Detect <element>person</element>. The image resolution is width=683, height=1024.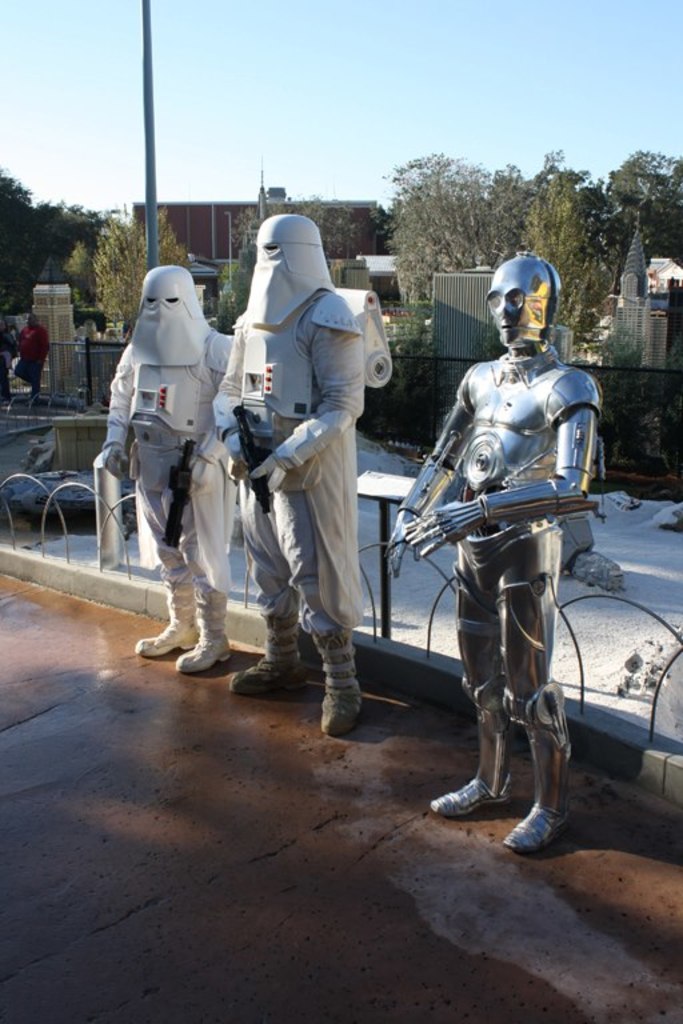
[x1=231, y1=223, x2=376, y2=733].
